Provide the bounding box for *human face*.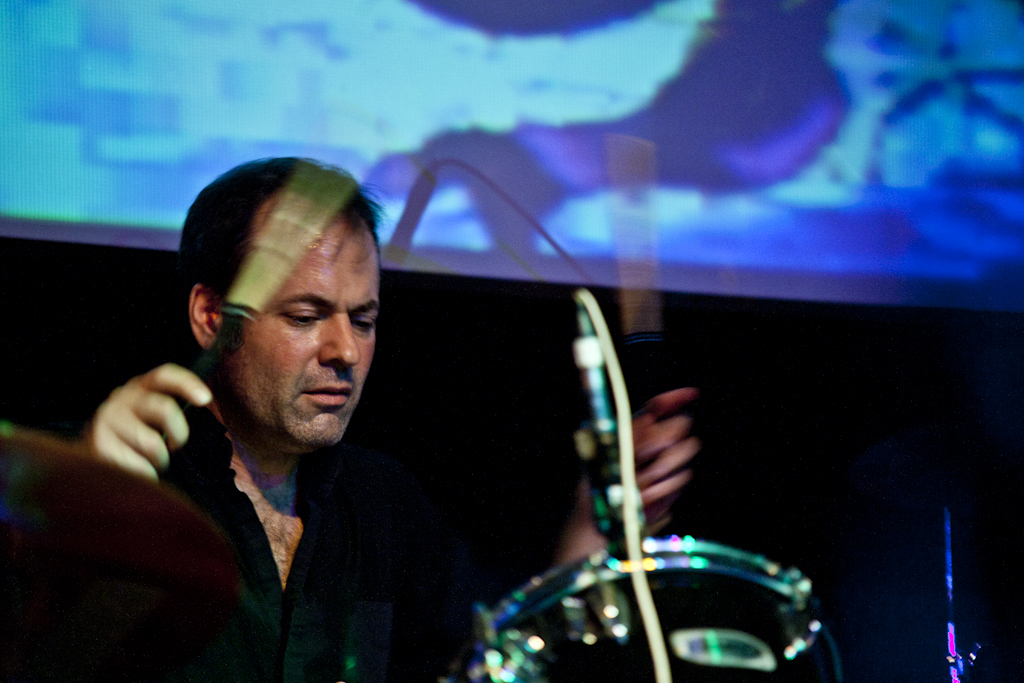
pyautogui.locateOnScreen(233, 202, 379, 441).
